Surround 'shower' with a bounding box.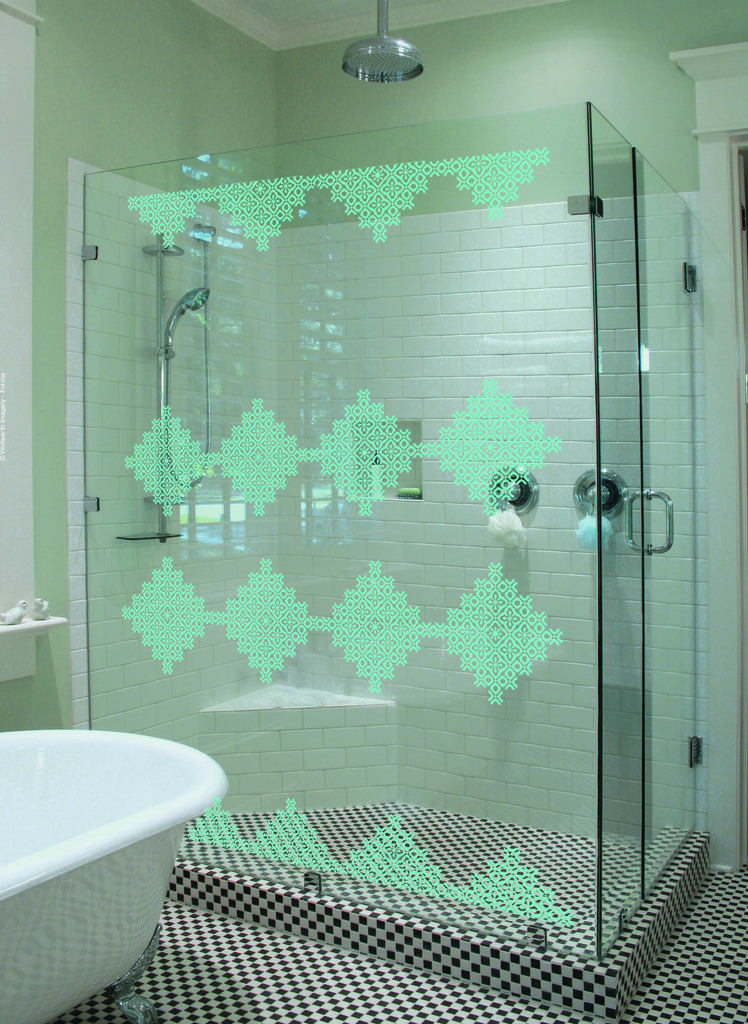
[x1=342, y1=0, x2=426, y2=81].
